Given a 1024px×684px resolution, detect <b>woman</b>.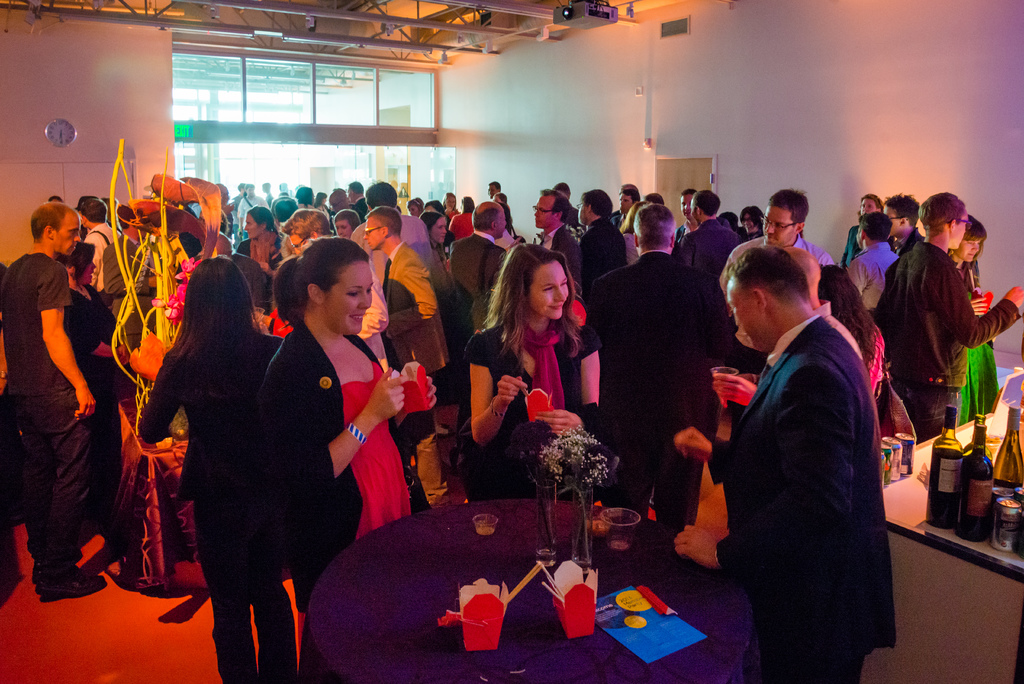
bbox=[311, 188, 333, 217].
